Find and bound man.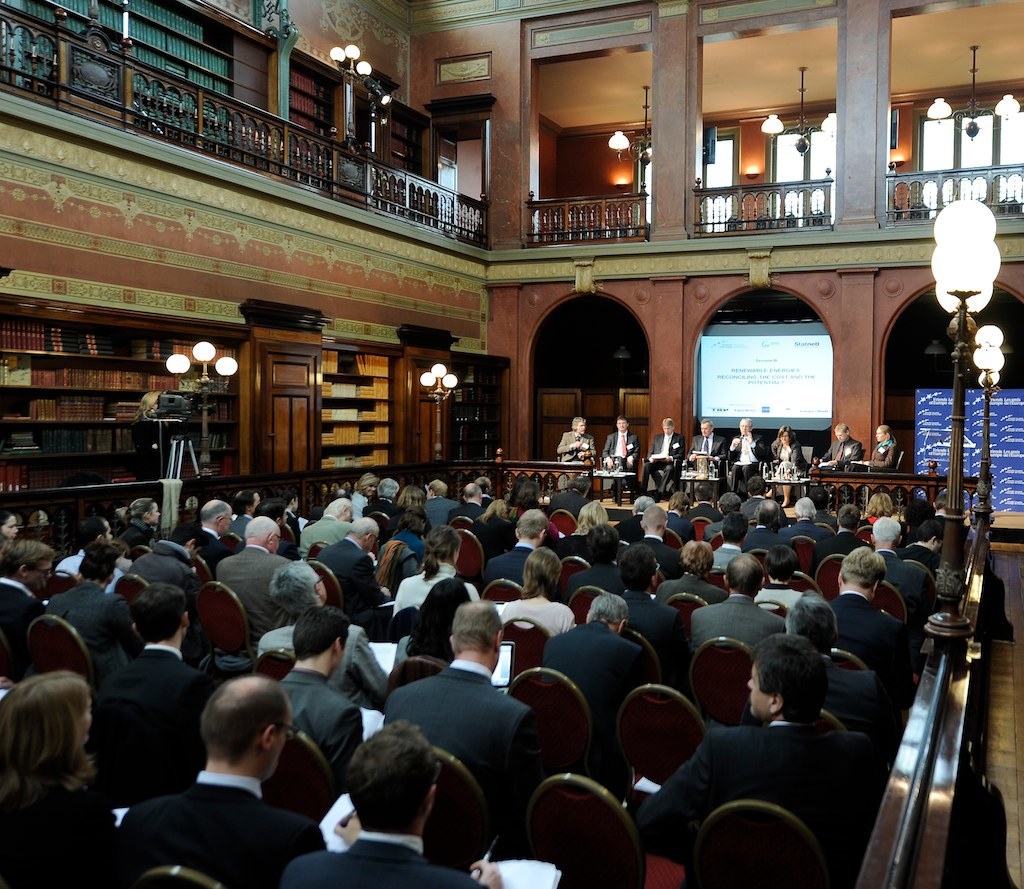
Bound: 729 420 770 477.
